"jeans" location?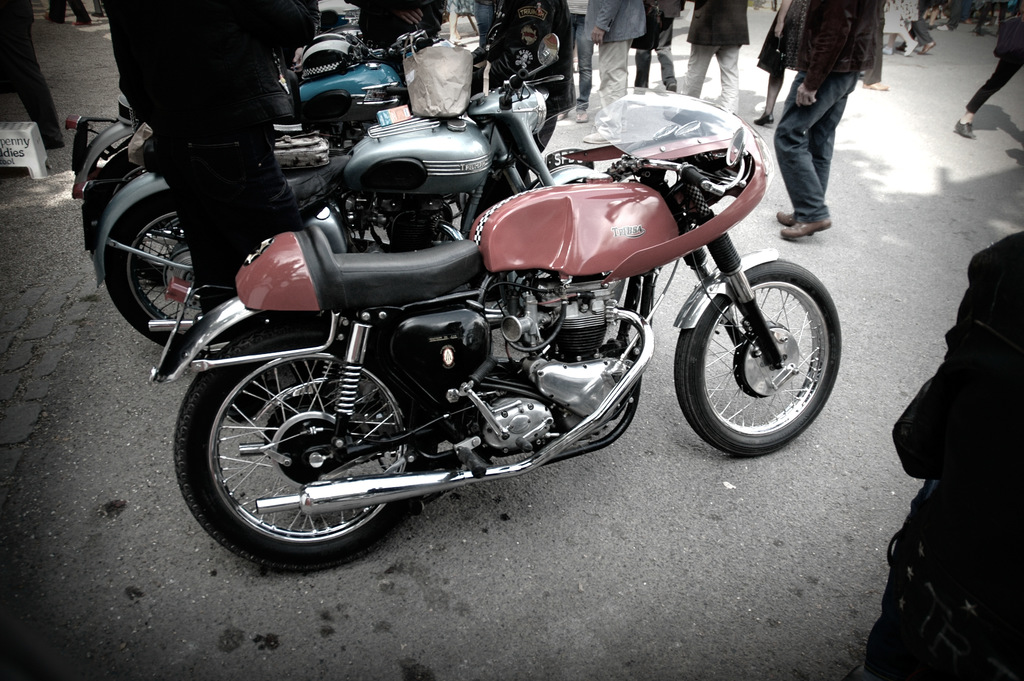
box=[959, 56, 1023, 112]
